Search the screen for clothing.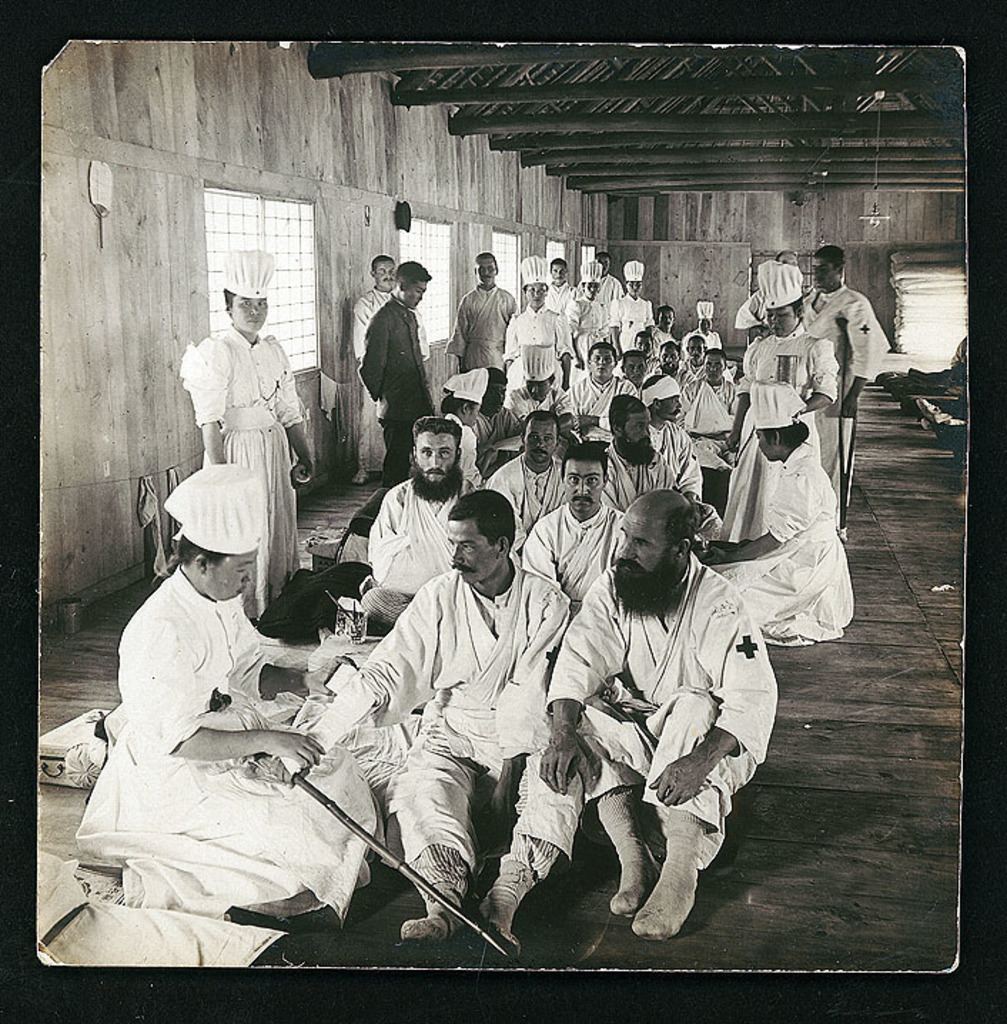
Found at (left=74, top=565, right=374, bottom=916).
